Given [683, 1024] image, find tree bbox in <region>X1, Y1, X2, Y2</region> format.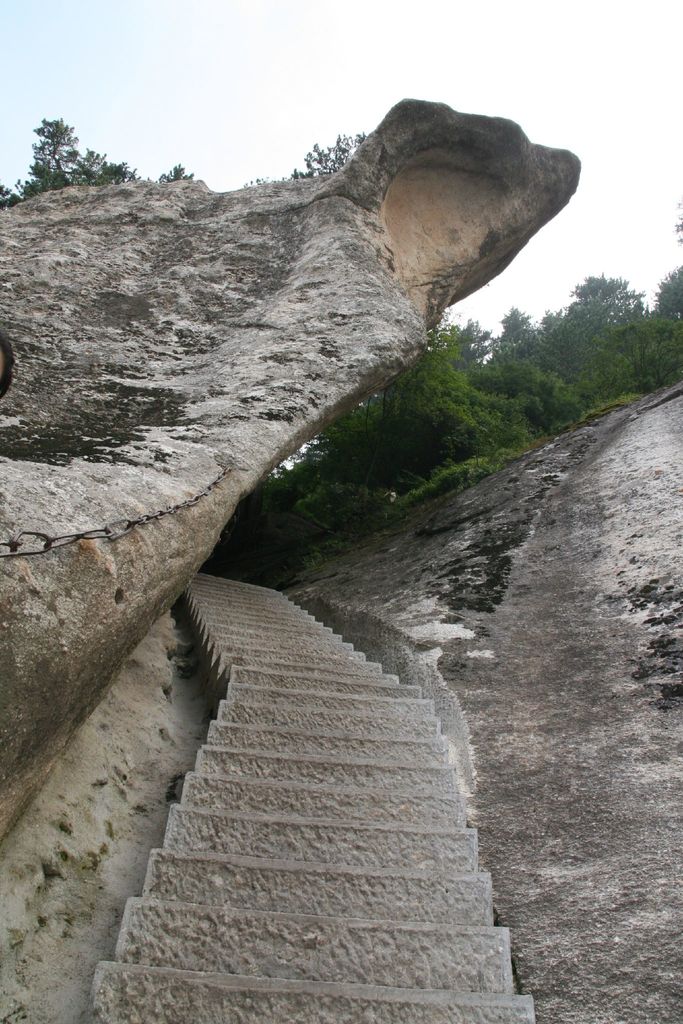
<region>511, 349, 582, 426</region>.
